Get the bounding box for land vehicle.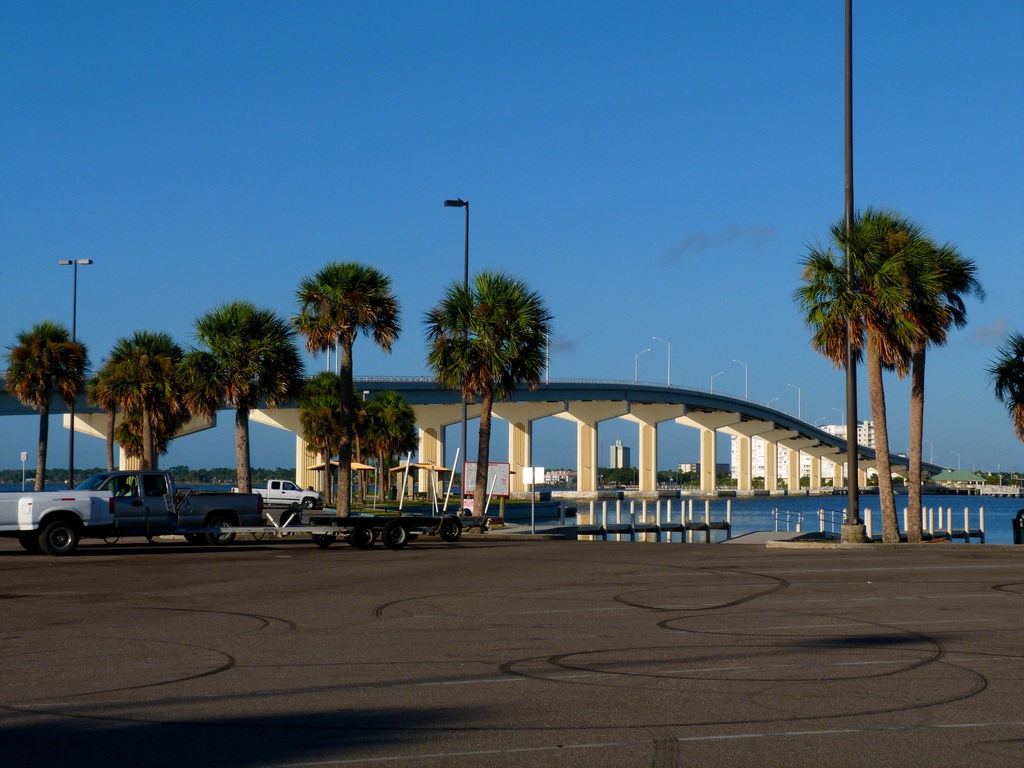
232:479:325:511.
